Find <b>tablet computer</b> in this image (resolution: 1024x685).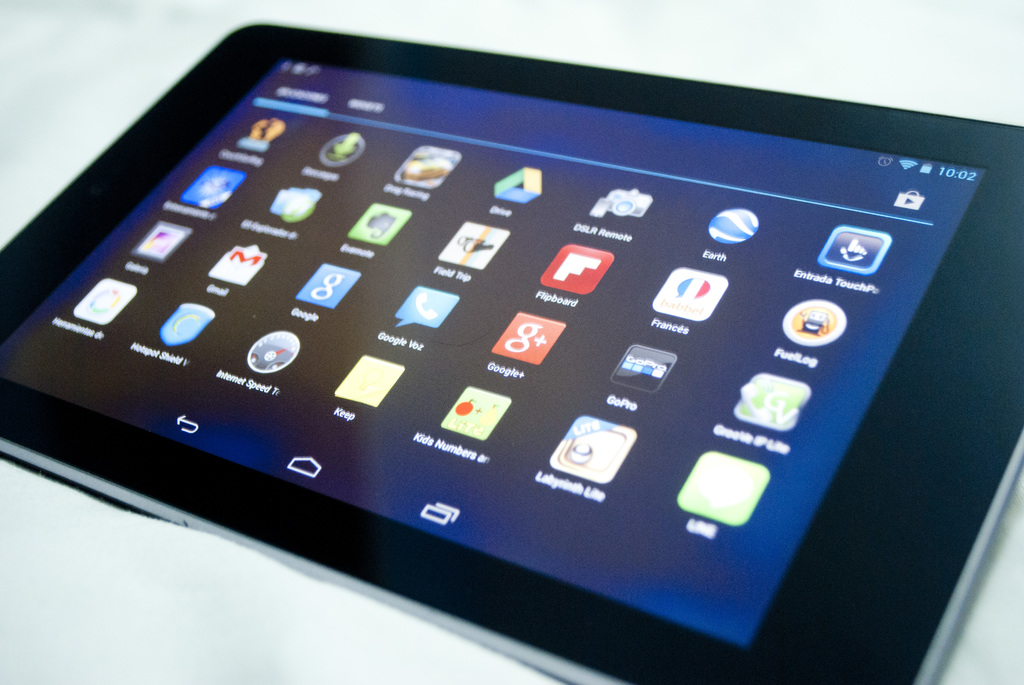
(left=0, top=20, right=1023, bottom=684).
